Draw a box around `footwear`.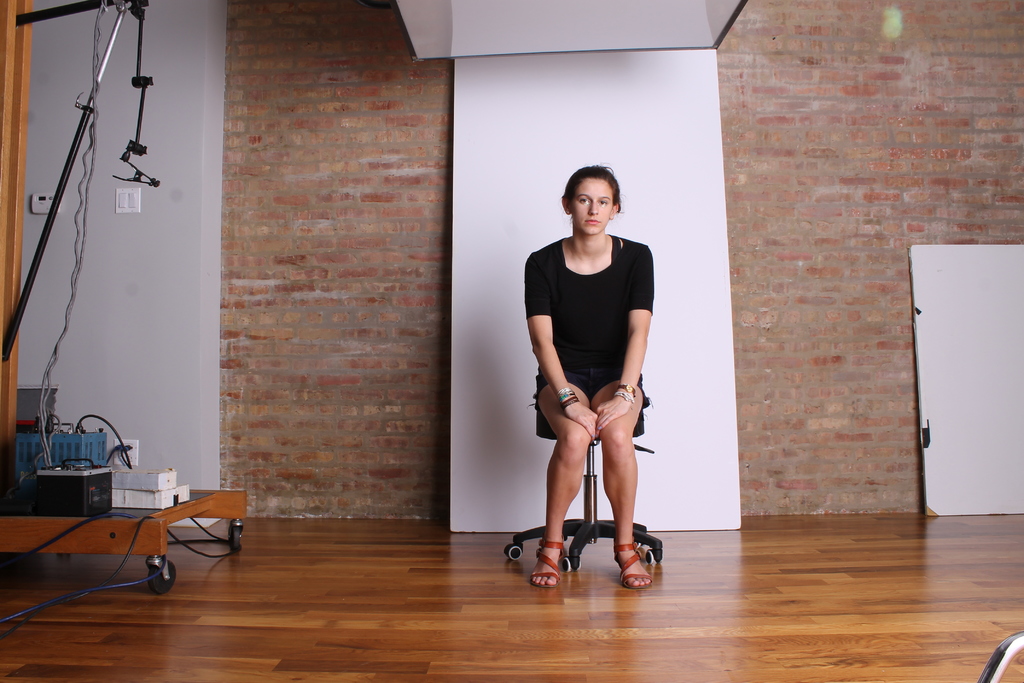
Rect(531, 539, 561, 583).
